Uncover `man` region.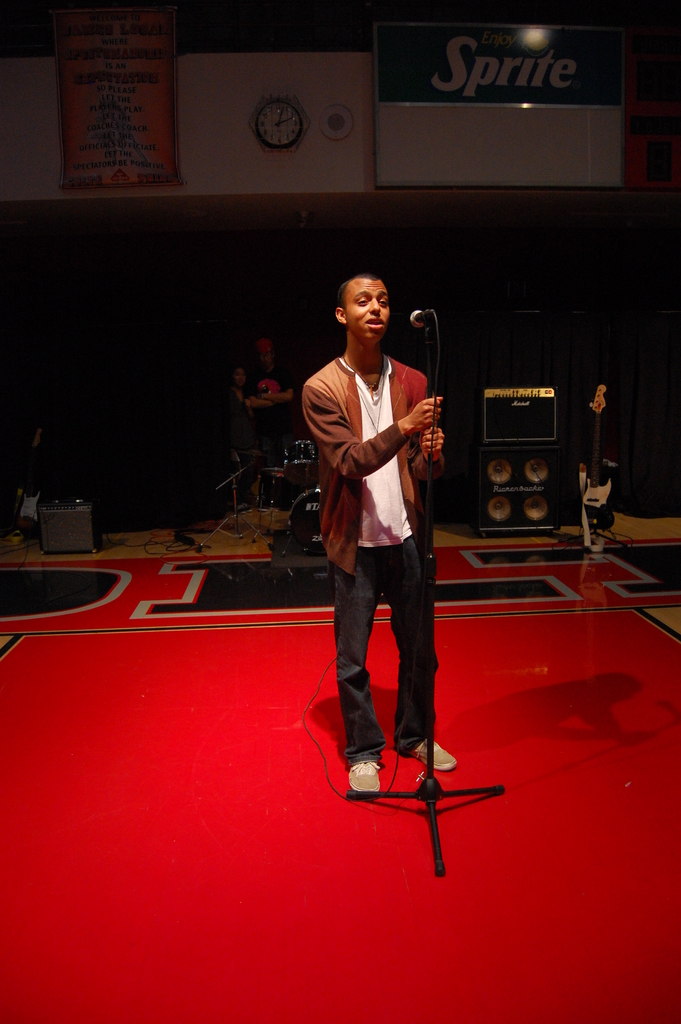
Uncovered: locate(236, 338, 294, 501).
